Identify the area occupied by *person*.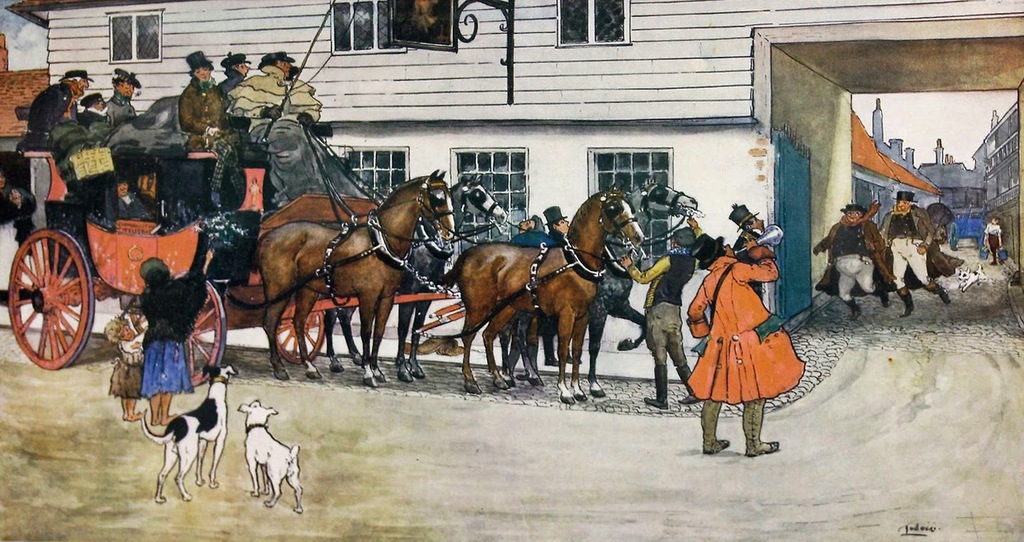
Area: [x1=542, y1=204, x2=574, y2=250].
